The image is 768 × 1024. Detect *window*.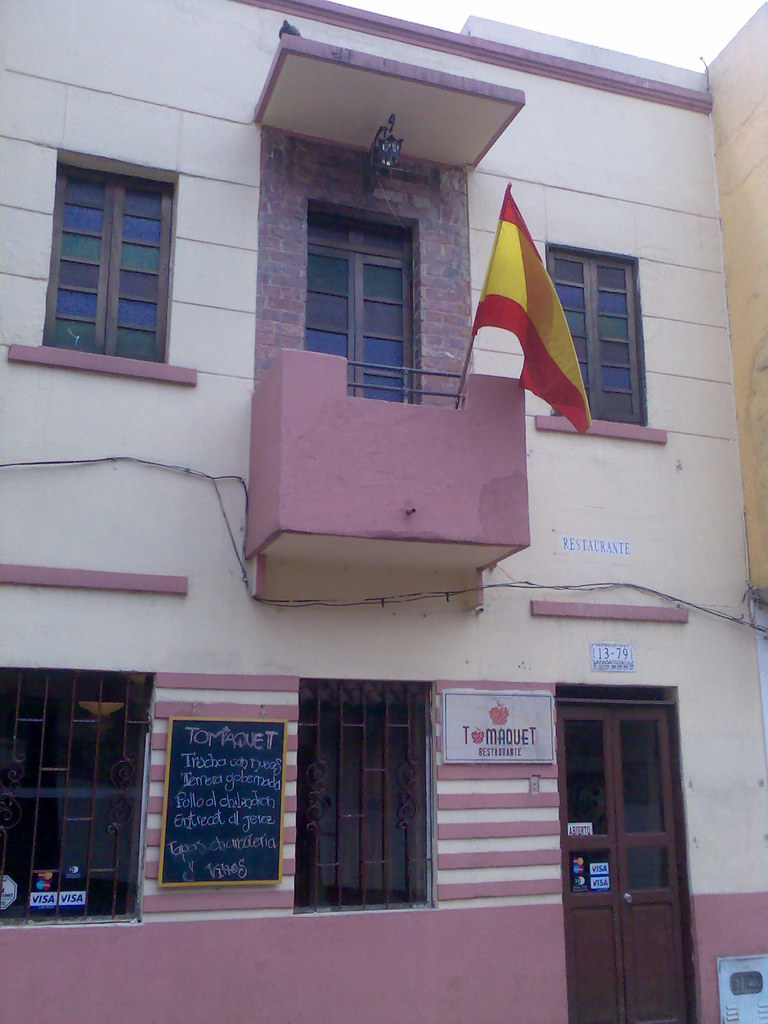
Detection: (left=11, top=147, right=200, bottom=385).
